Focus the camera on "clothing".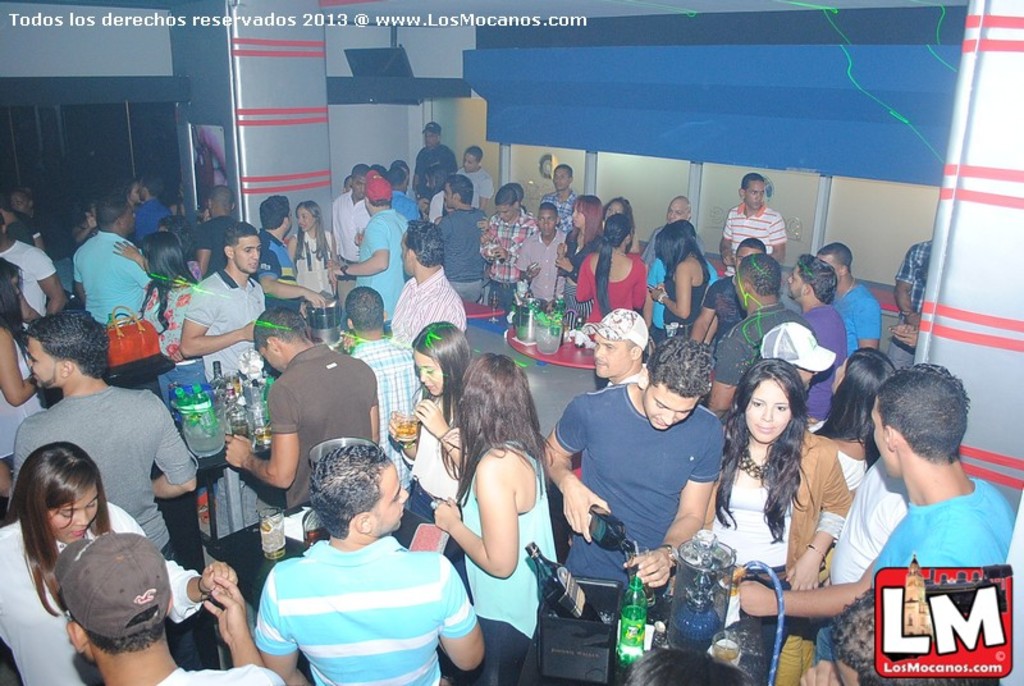
Focus region: [left=3, top=384, right=200, bottom=563].
